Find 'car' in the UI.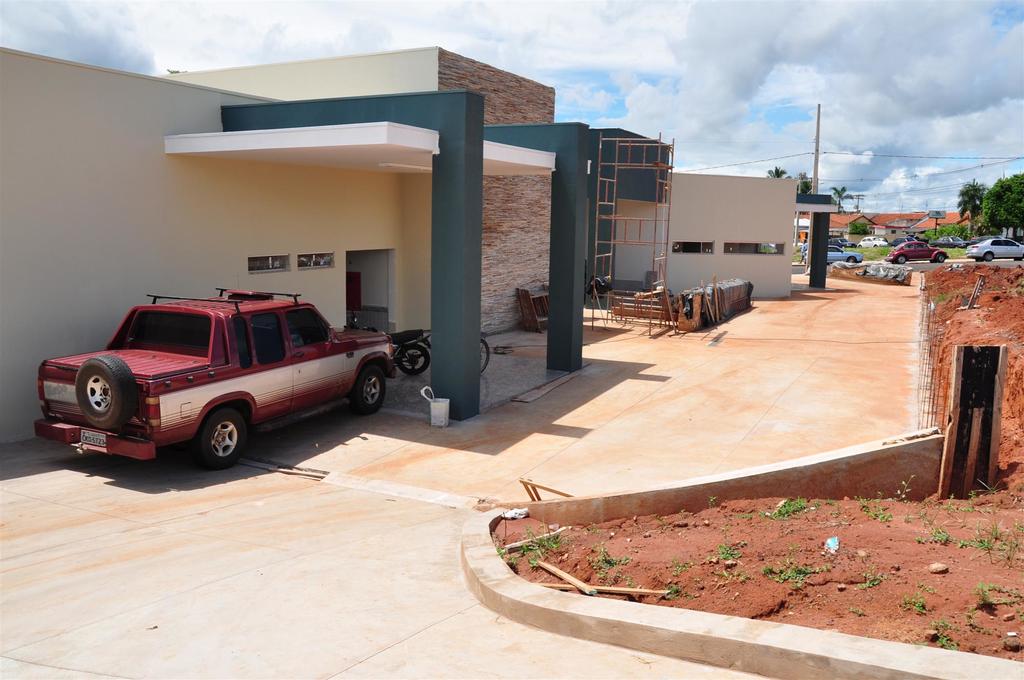
UI element at [33, 290, 401, 476].
